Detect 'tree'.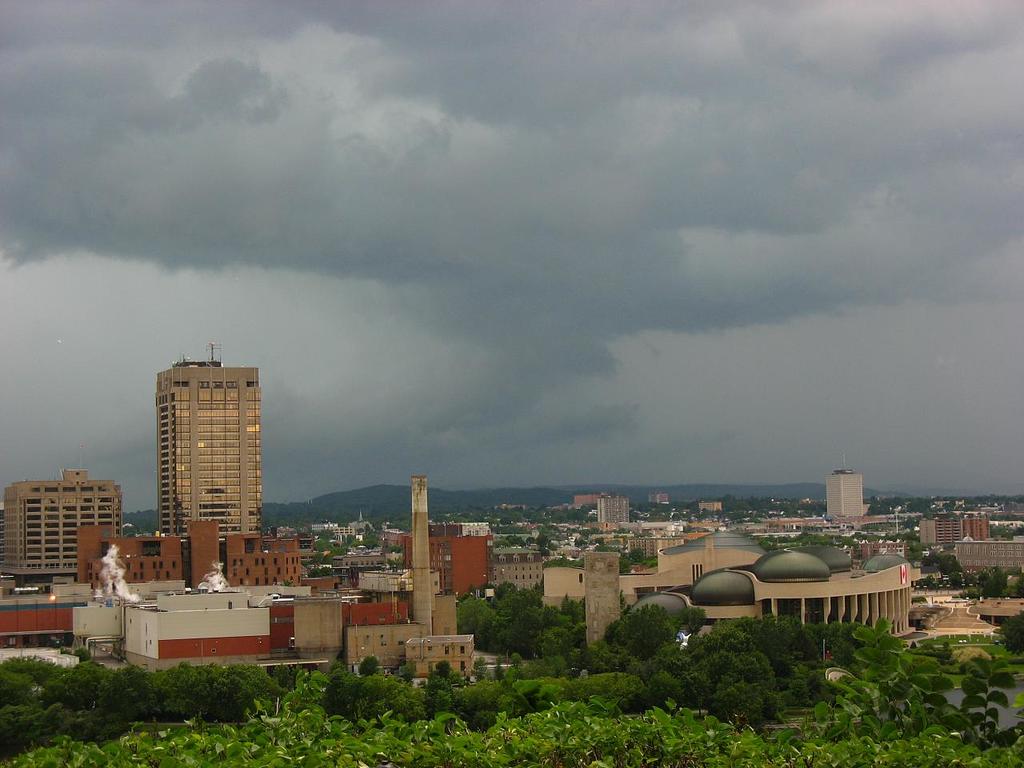
Detected at Rect(125, 510, 159, 538).
